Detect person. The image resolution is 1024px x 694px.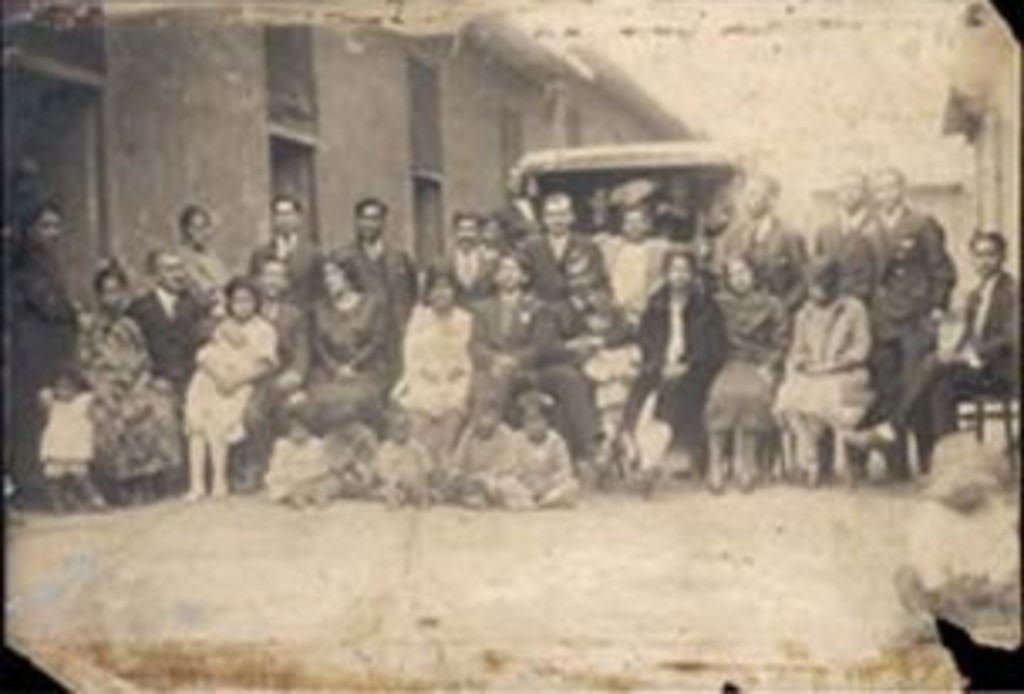
bbox=[512, 189, 600, 293].
